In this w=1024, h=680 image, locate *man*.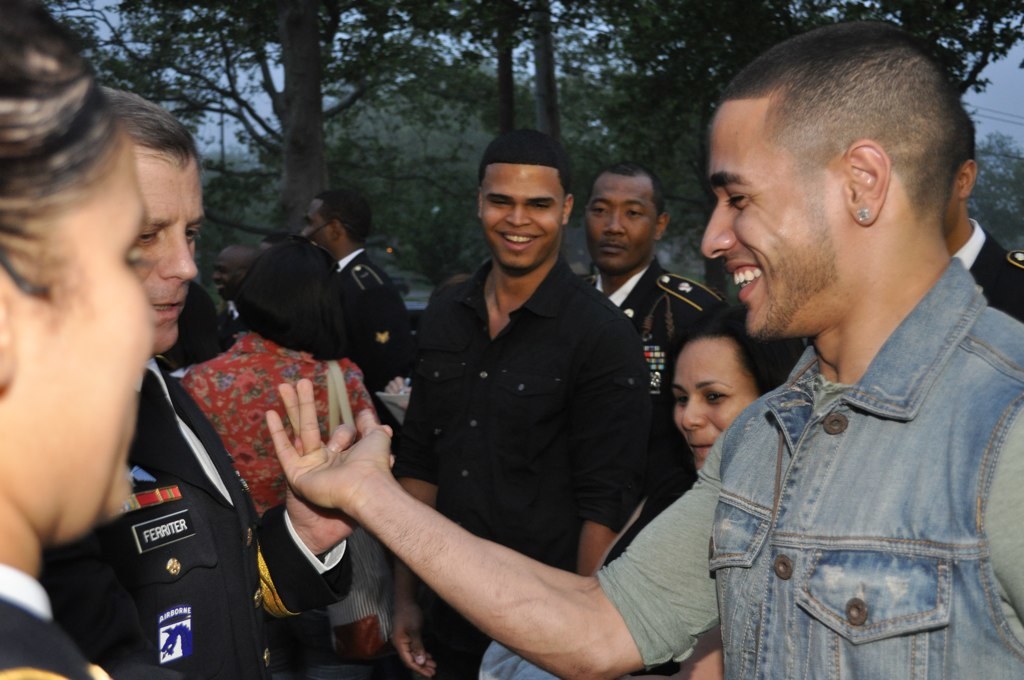
Bounding box: [940, 116, 1023, 334].
